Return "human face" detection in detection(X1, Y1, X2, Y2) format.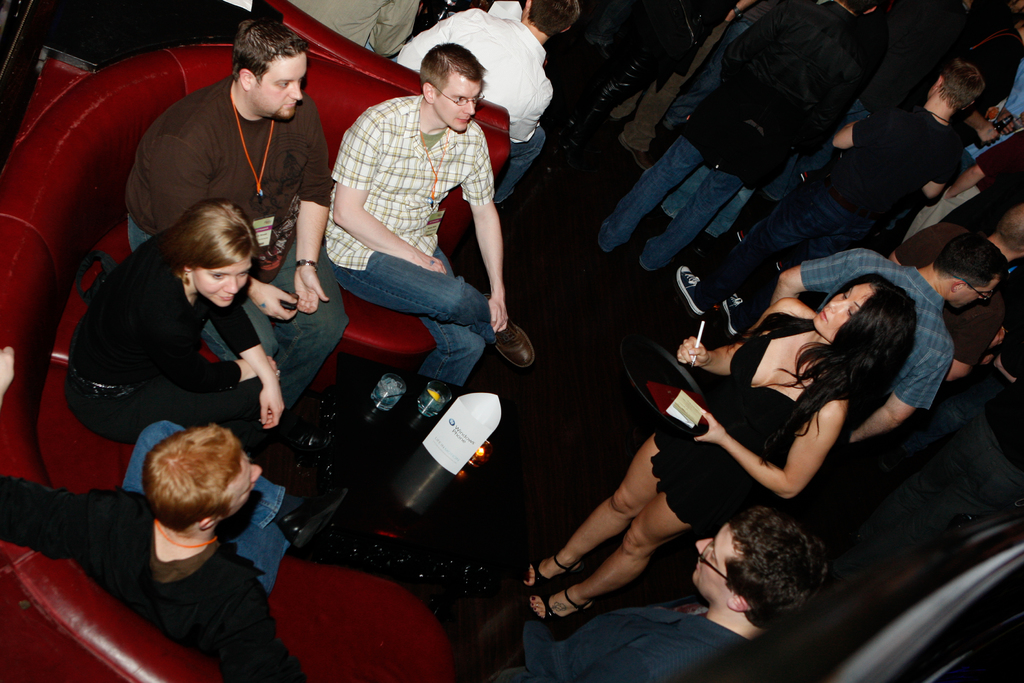
detection(432, 69, 483, 131).
